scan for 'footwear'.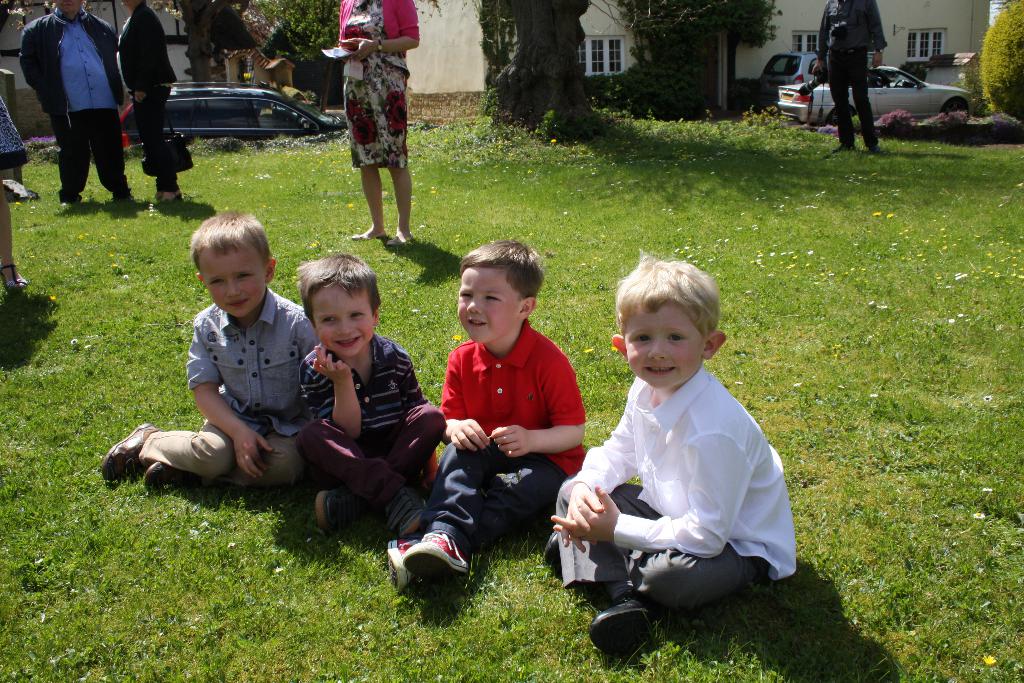
Scan result: [left=867, top=144, right=881, bottom=158].
